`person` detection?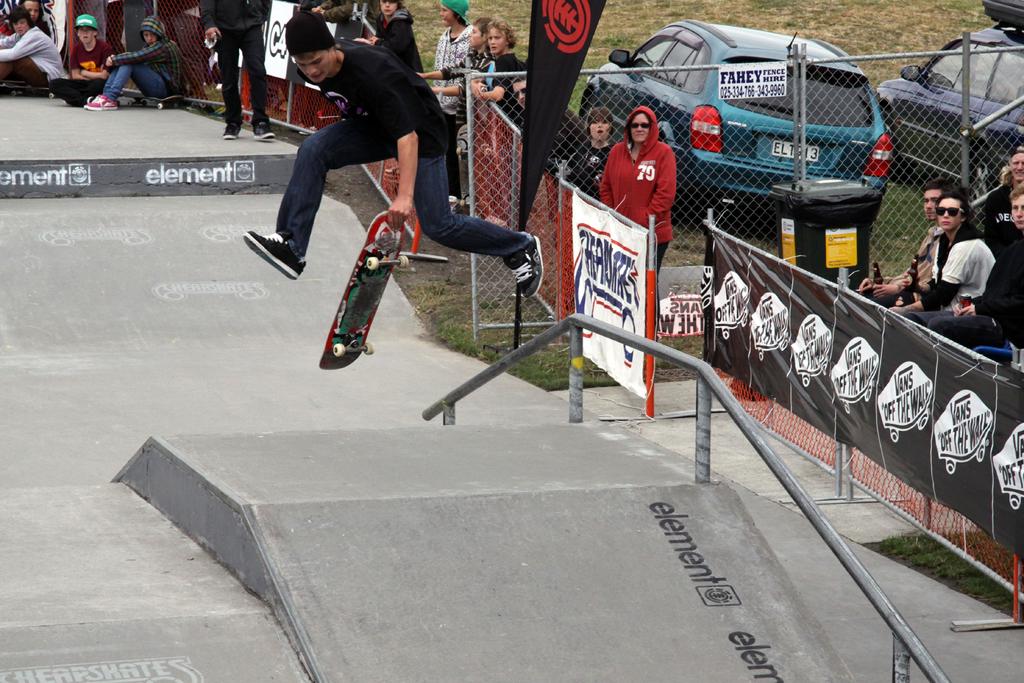
468, 22, 532, 171
